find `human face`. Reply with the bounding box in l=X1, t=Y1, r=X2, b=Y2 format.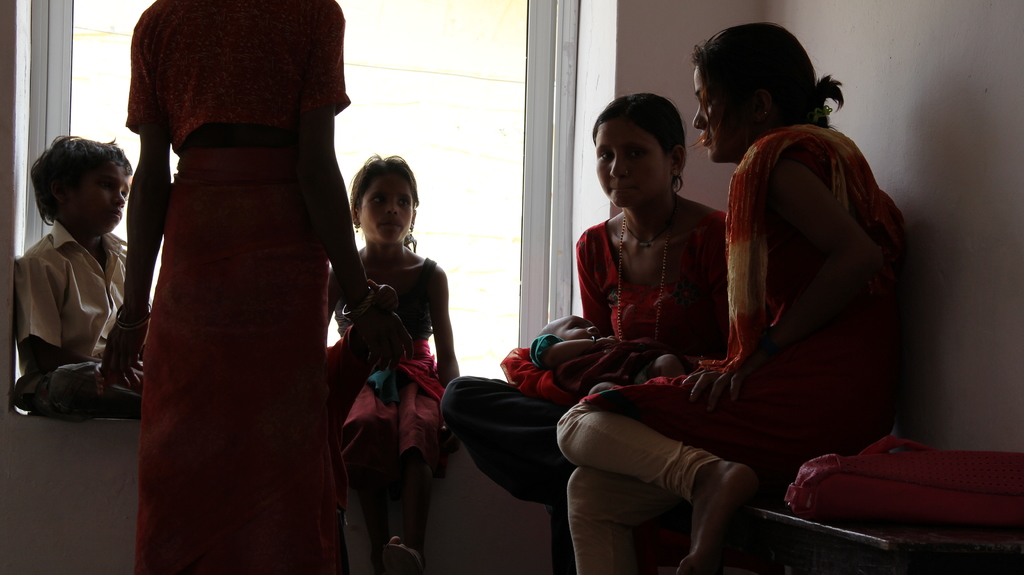
l=352, t=165, r=428, b=254.
